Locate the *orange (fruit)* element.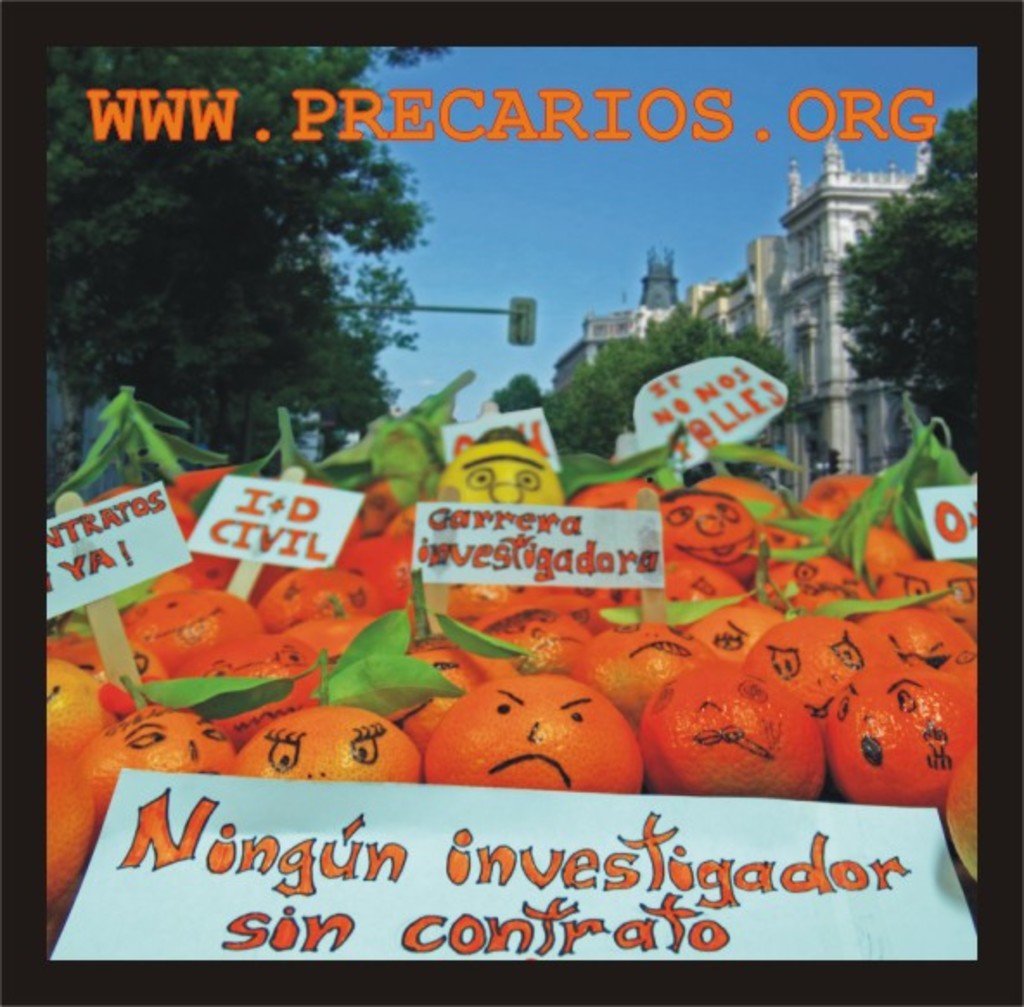
Element bbox: <region>42, 656, 100, 728</region>.
